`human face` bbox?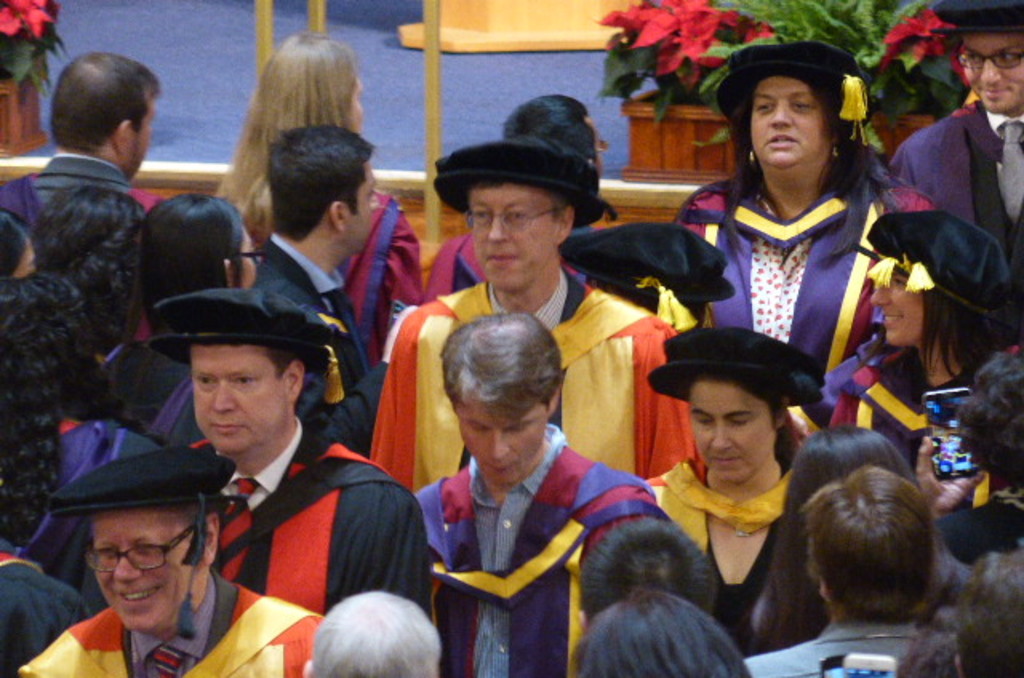
(869,267,926,347)
